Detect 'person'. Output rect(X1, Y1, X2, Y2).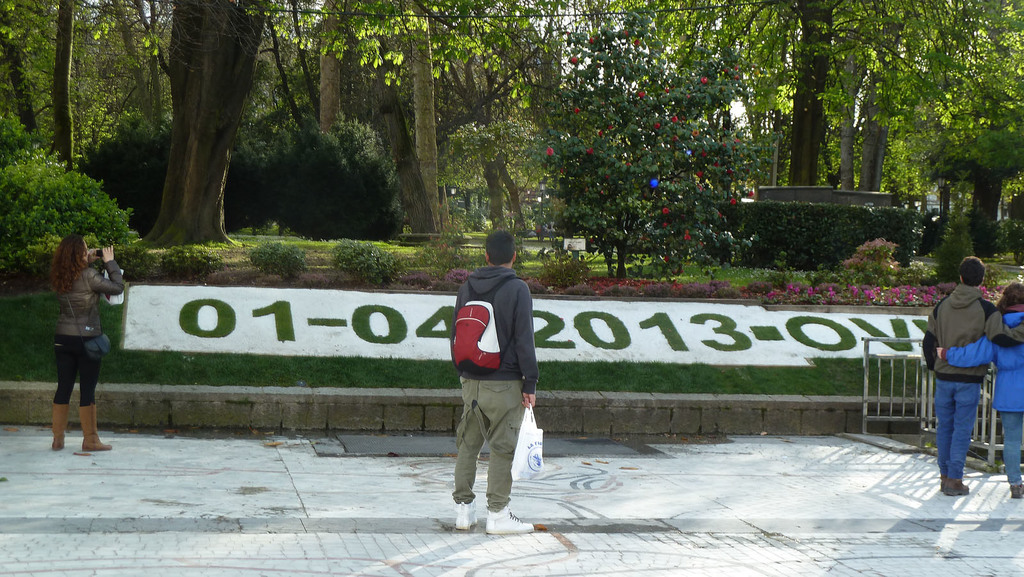
rect(934, 284, 1023, 497).
